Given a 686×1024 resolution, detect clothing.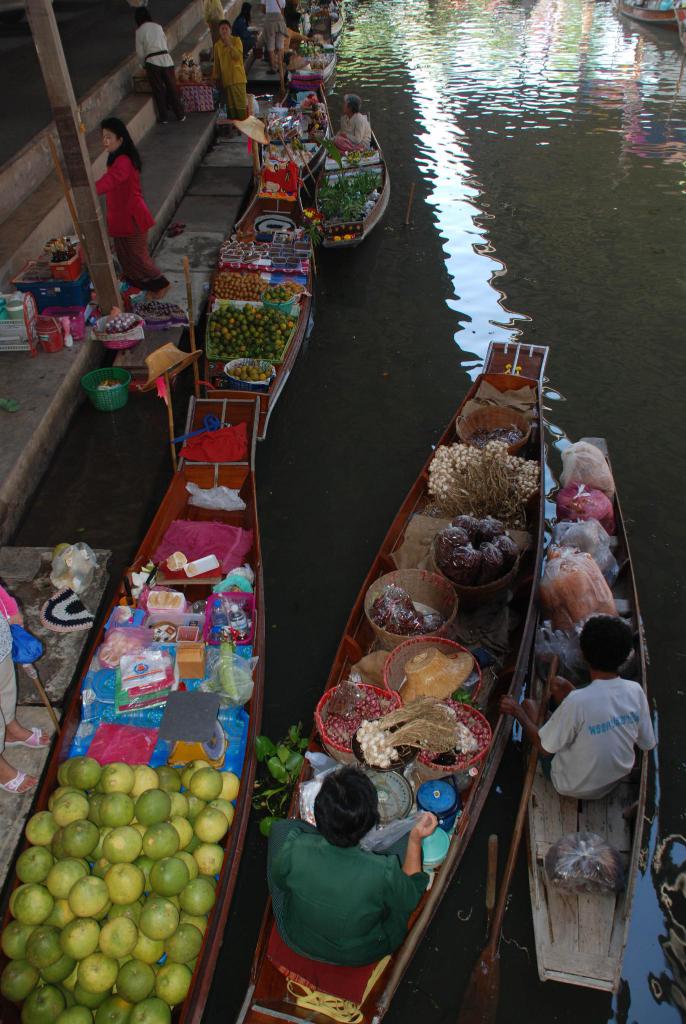
[91,152,168,294].
